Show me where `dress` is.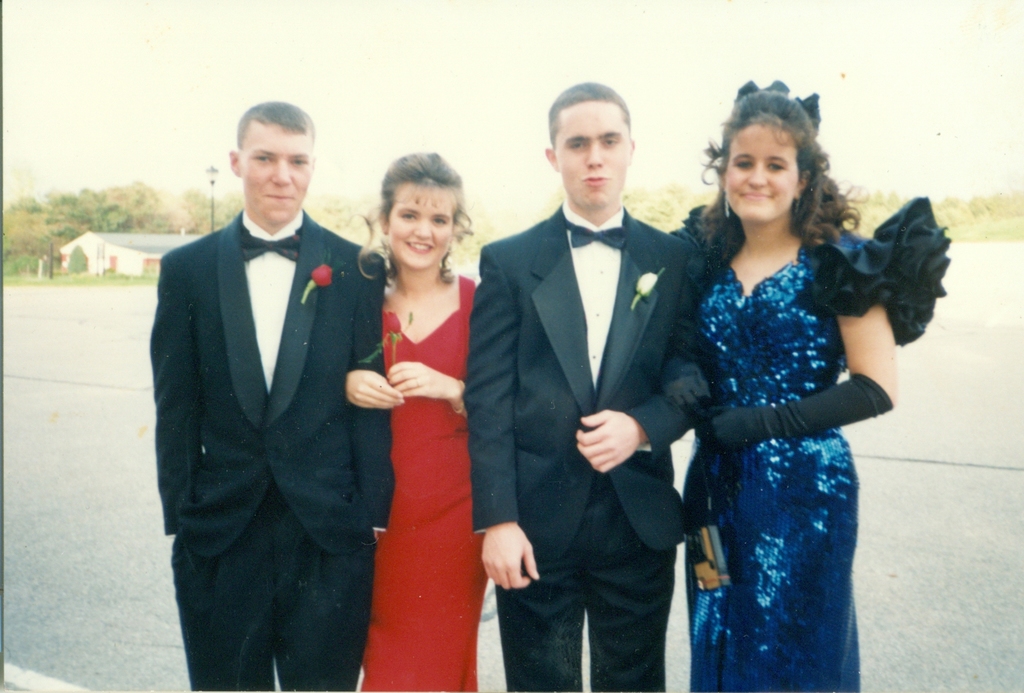
`dress` is at [678,248,860,690].
